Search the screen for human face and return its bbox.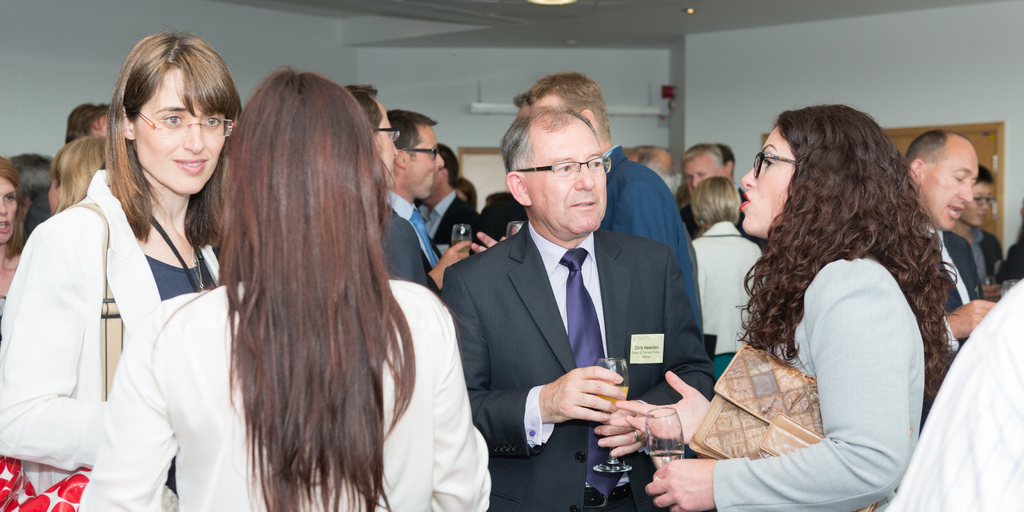
Found: rect(377, 106, 398, 177).
